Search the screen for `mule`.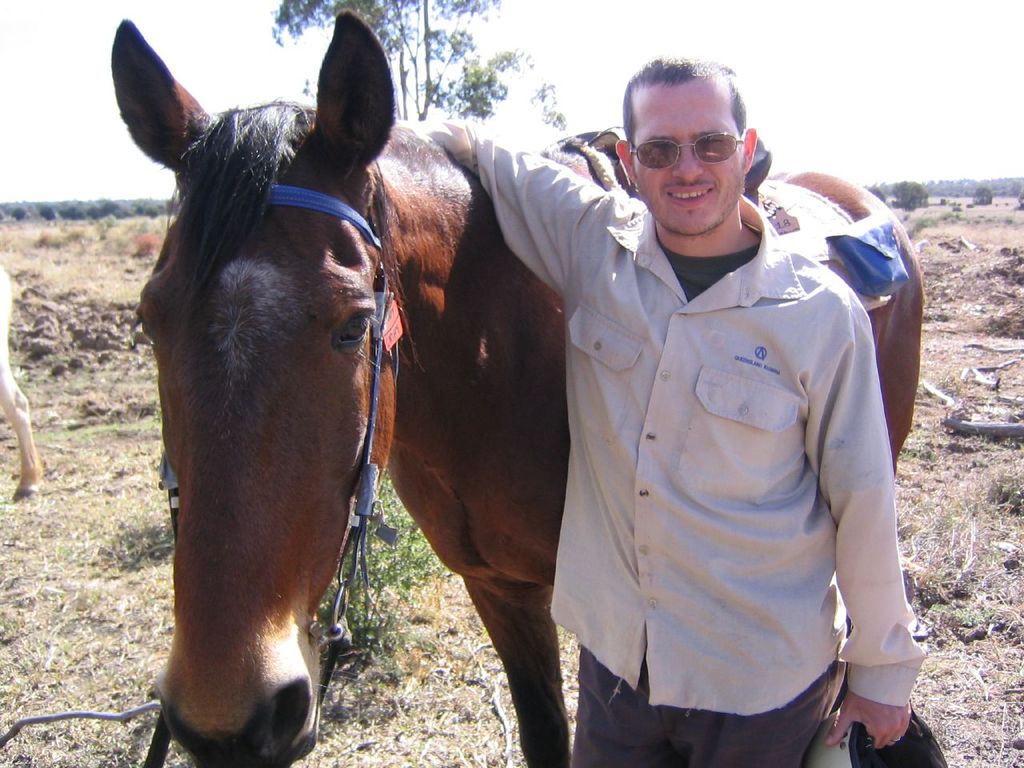
Found at box=[109, 14, 923, 767].
